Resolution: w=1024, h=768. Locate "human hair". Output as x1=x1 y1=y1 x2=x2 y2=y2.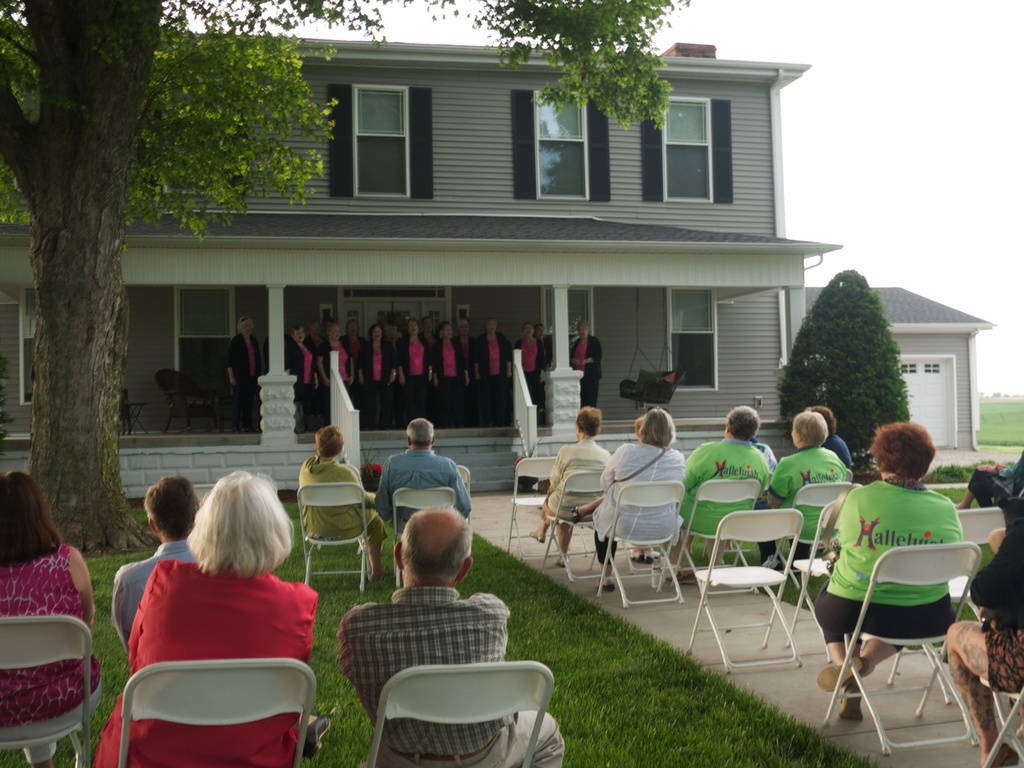
x1=0 y1=468 x2=61 y2=569.
